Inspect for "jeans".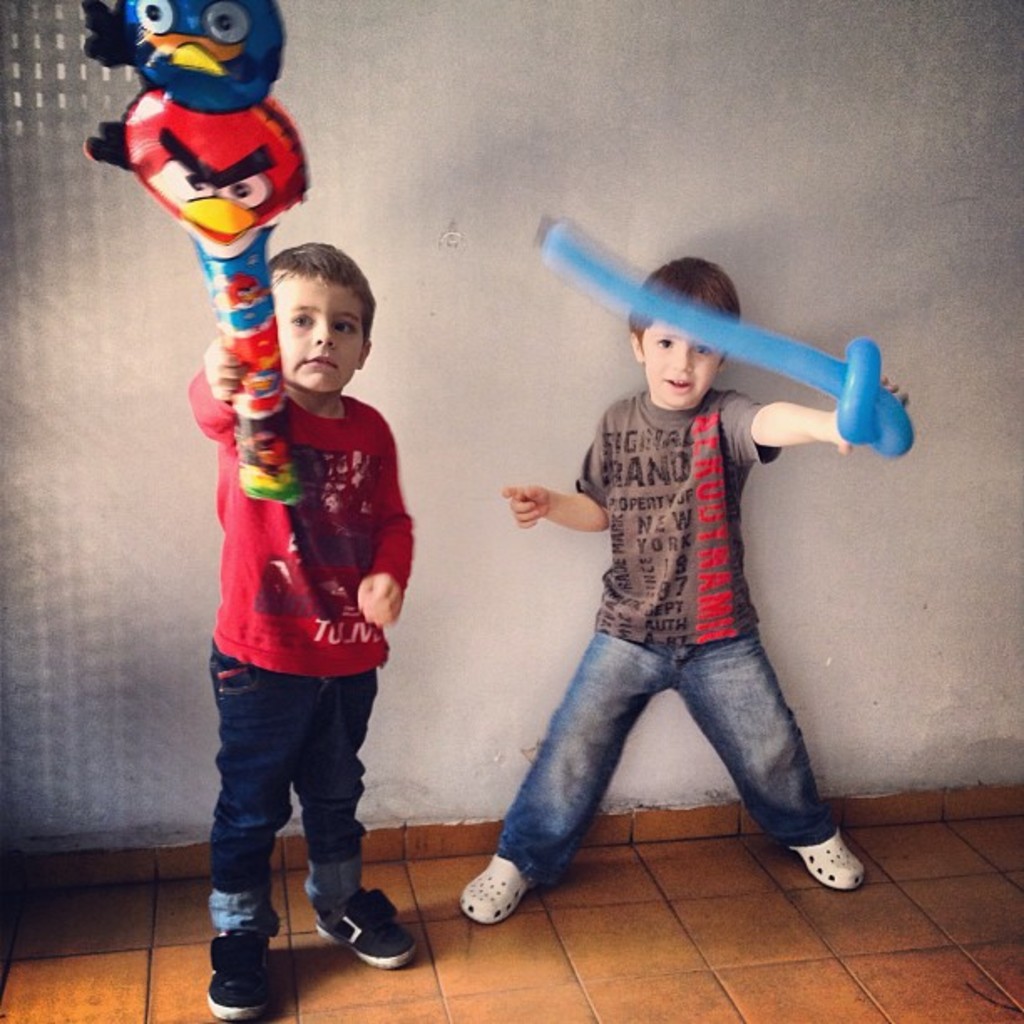
Inspection: (480,554,863,909).
